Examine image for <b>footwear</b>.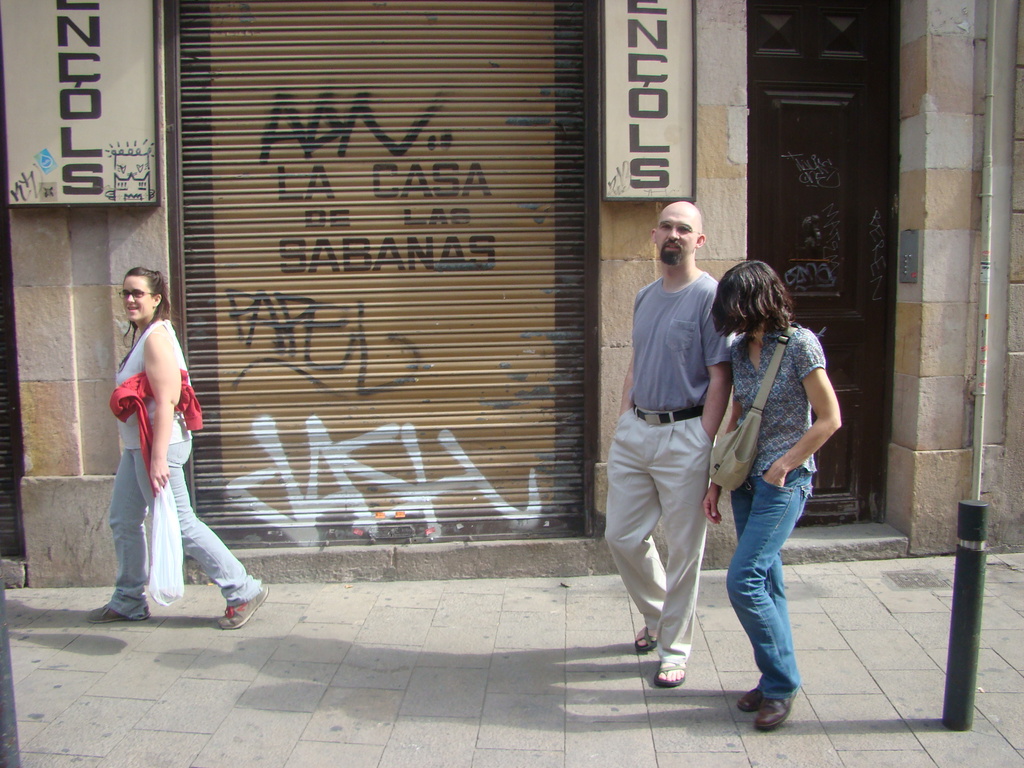
Examination result: [214,581,271,630].
